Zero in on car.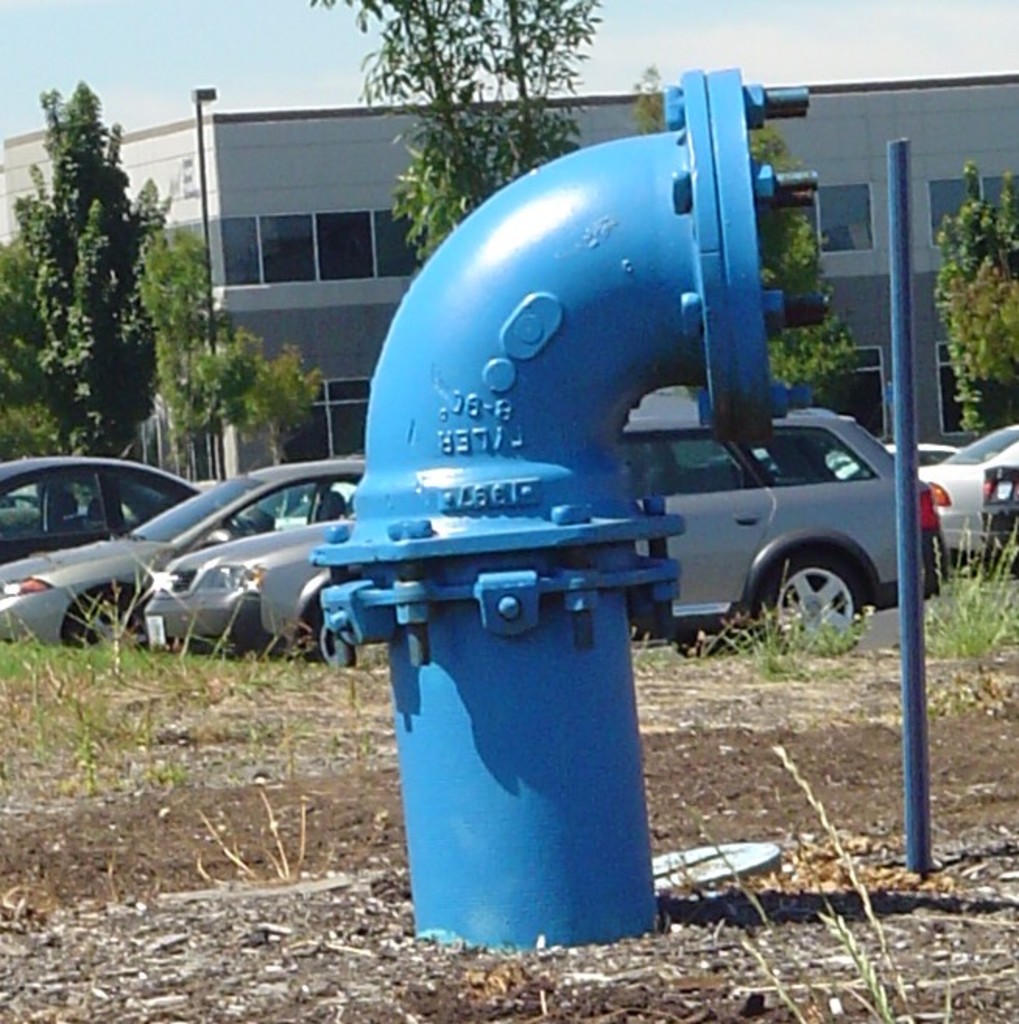
Zeroed in: 0 460 368 650.
